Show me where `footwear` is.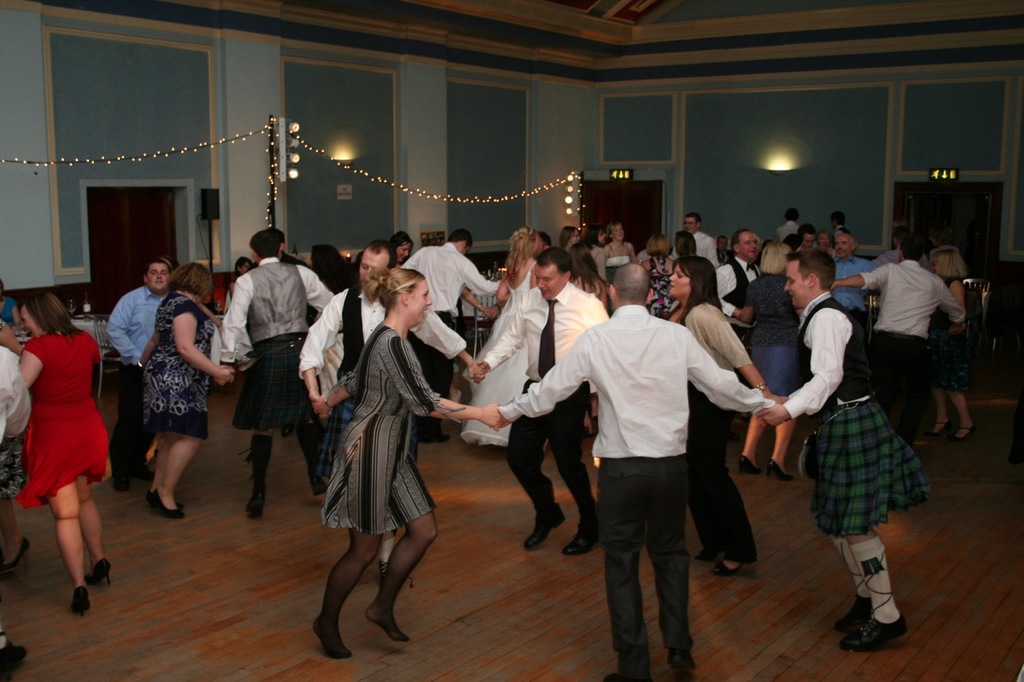
`footwear` is at pyautogui.locateOnScreen(834, 596, 870, 635).
